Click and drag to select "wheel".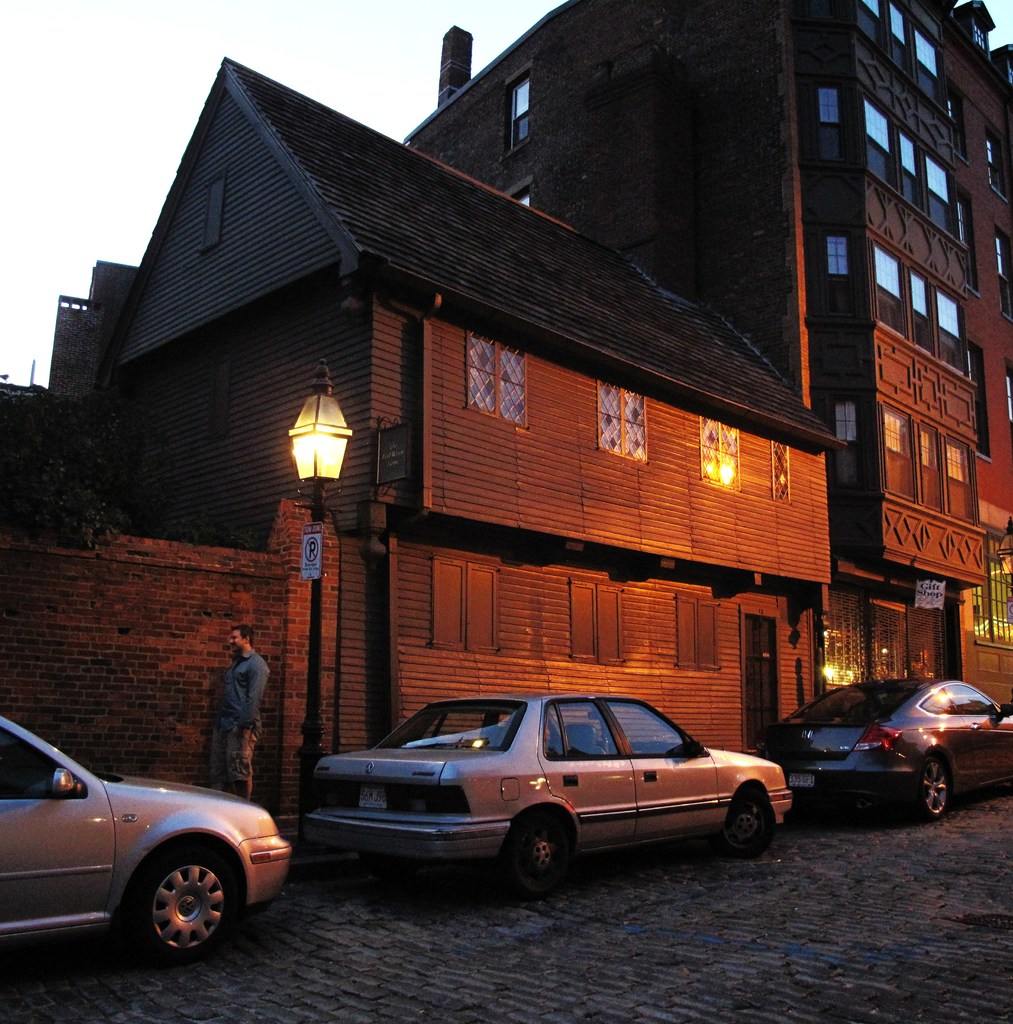
Selection: [x1=903, y1=750, x2=950, y2=825].
